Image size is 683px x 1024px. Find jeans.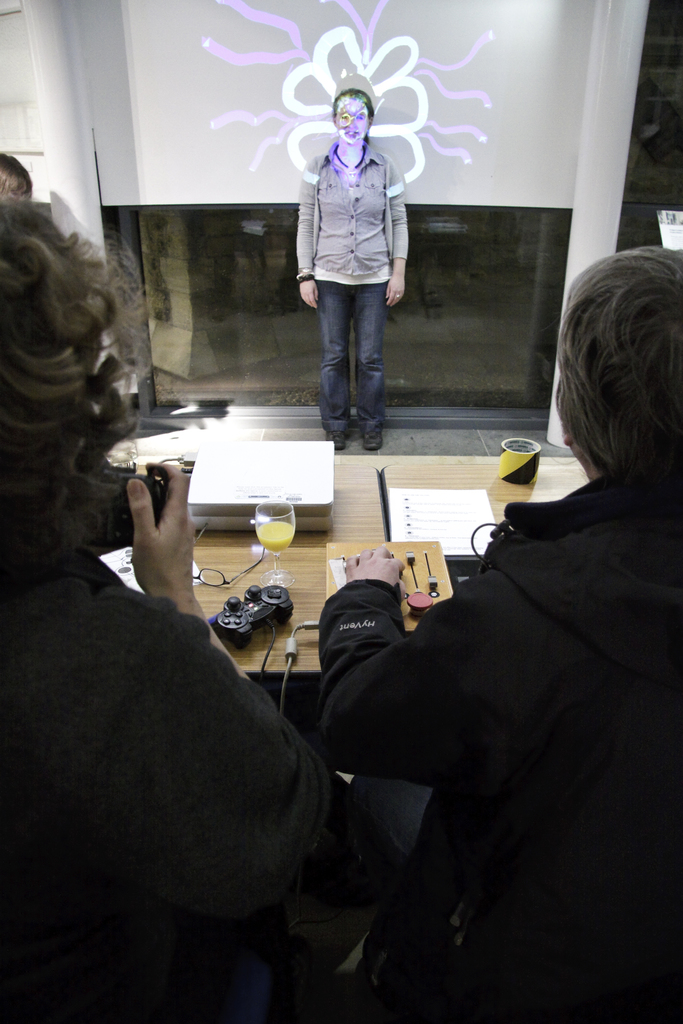
bbox=(305, 273, 407, 450).
